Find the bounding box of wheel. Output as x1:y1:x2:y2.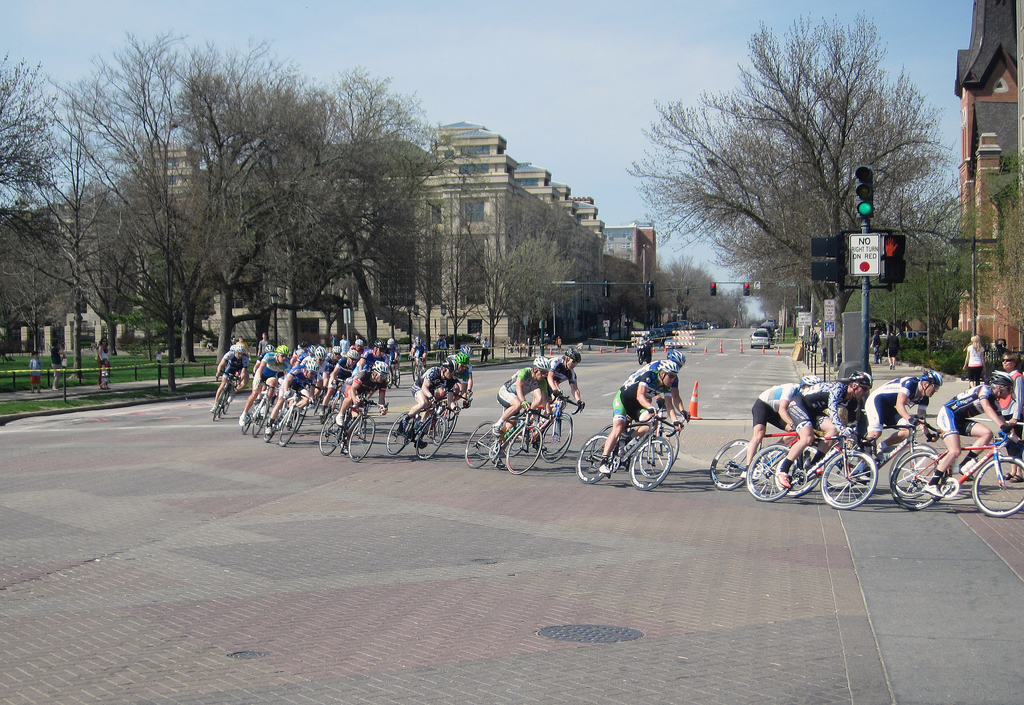
388:368:394:389.
